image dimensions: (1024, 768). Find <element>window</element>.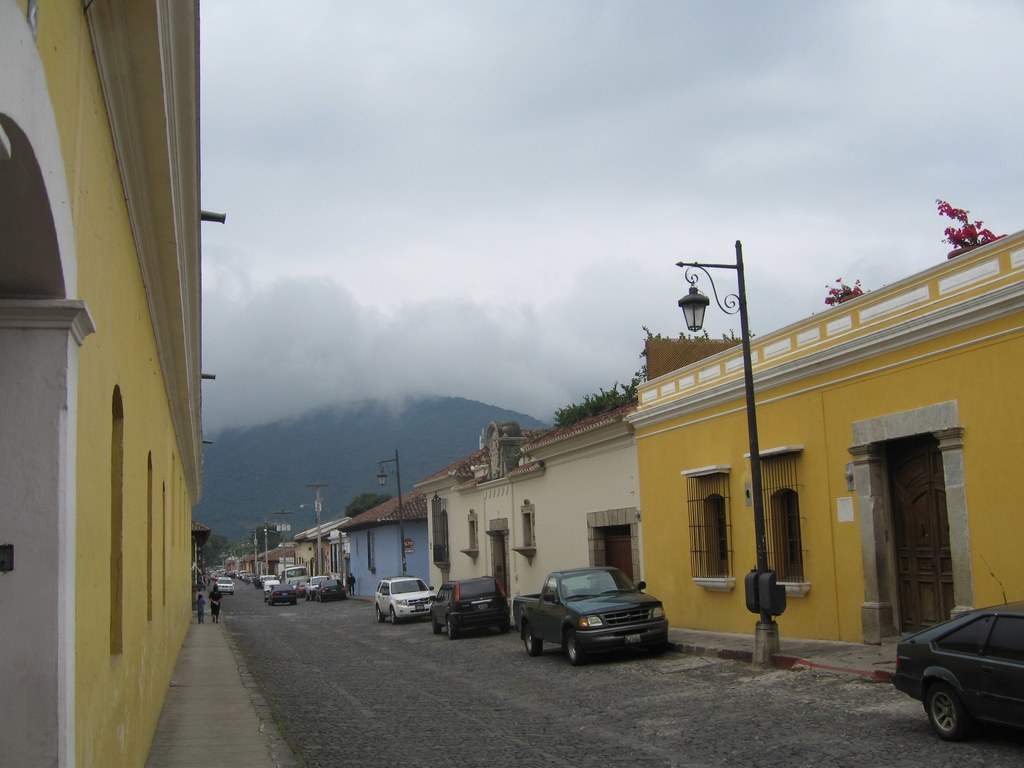
locate(148, 447, 156, 621).
